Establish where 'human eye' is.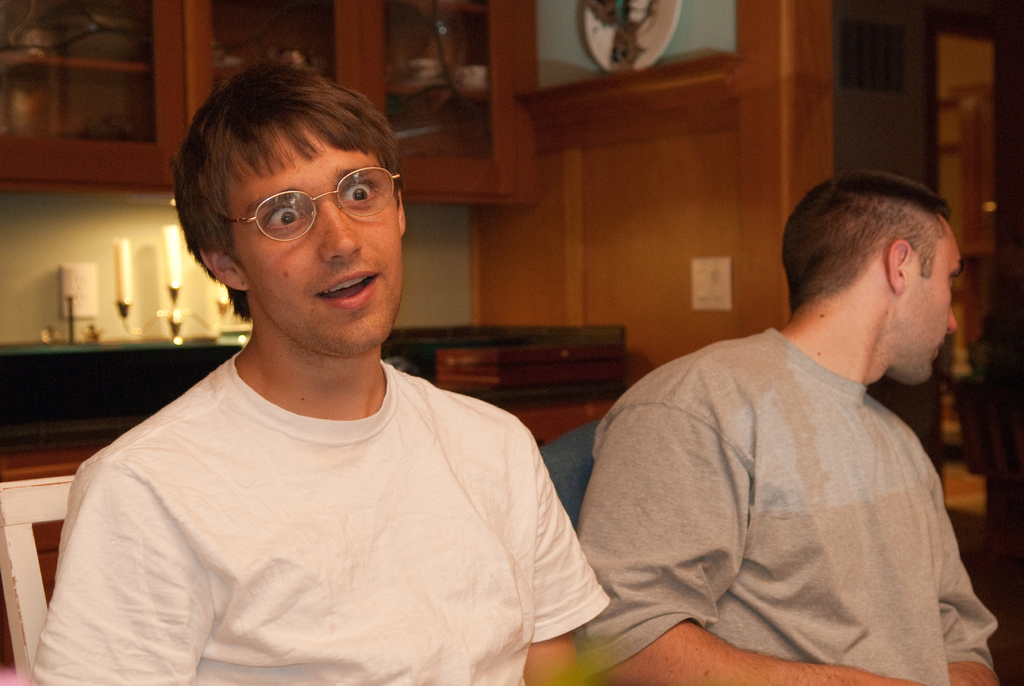
Established at l=252, t=195, r=309, b=241.
